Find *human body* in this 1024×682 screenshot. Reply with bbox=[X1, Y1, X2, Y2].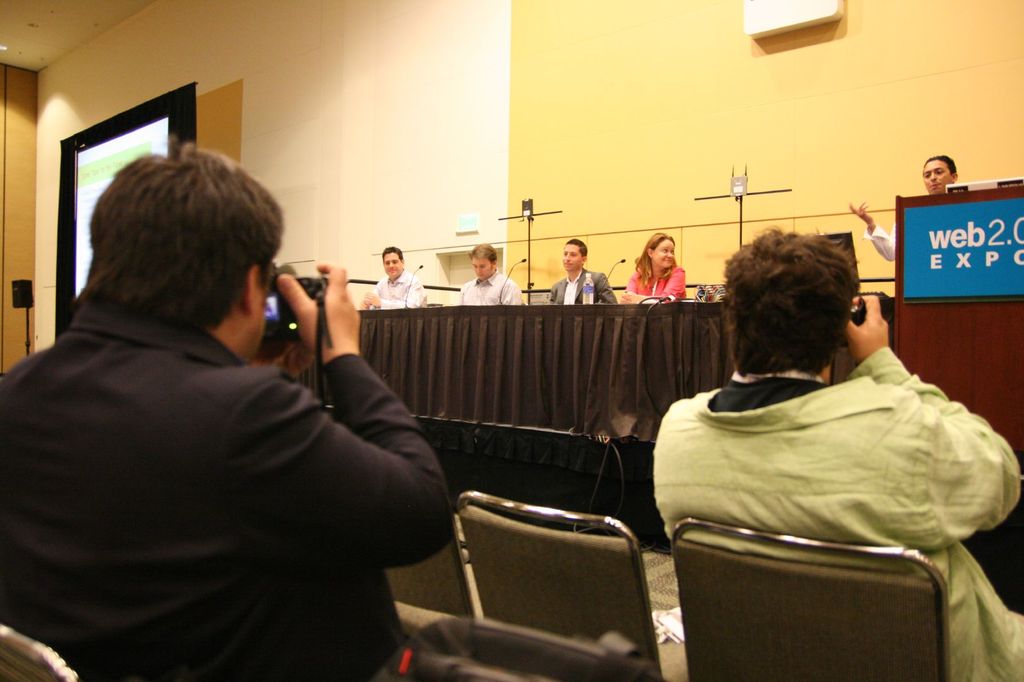
bbox=[363, 273, 433, 308].
